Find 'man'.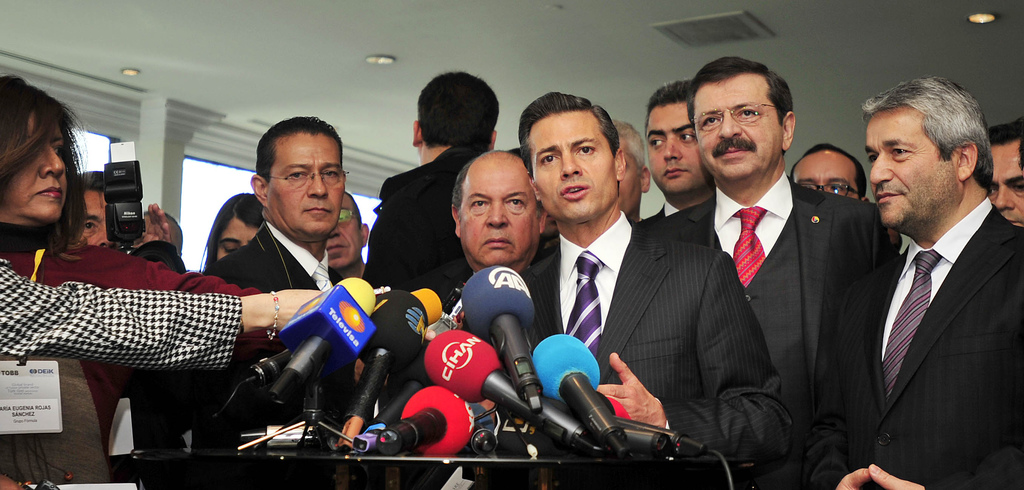
locate(512, 83, 784, 489).
